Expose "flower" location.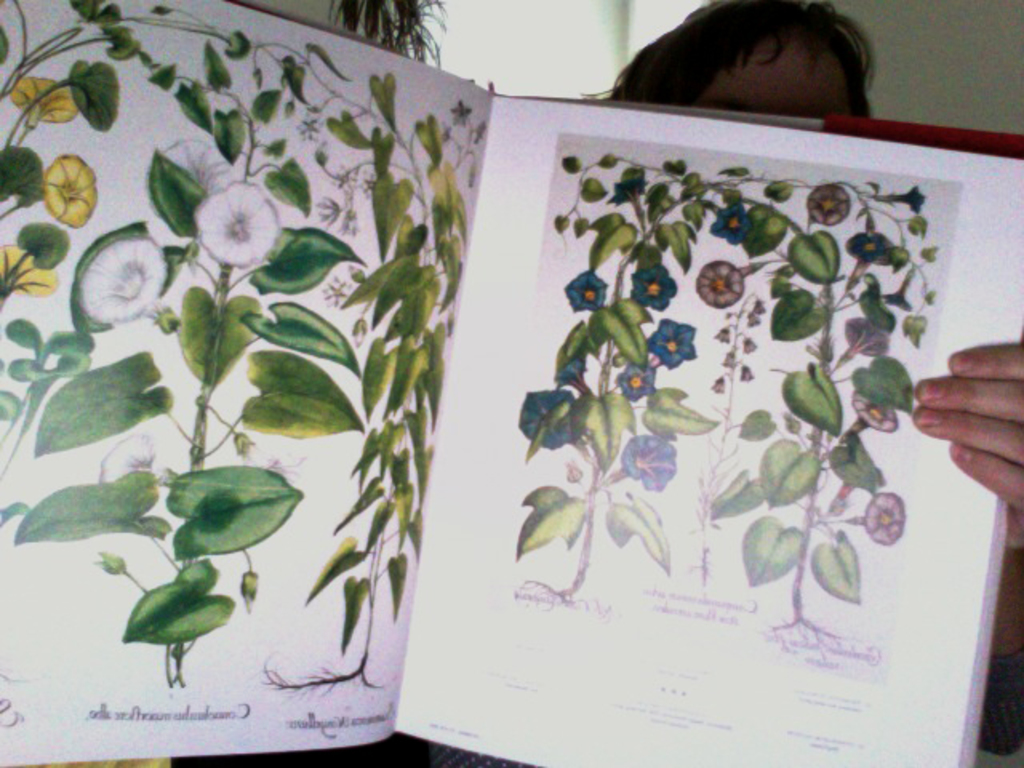
Exposed at l=842, t=312, r=893, b=360.
